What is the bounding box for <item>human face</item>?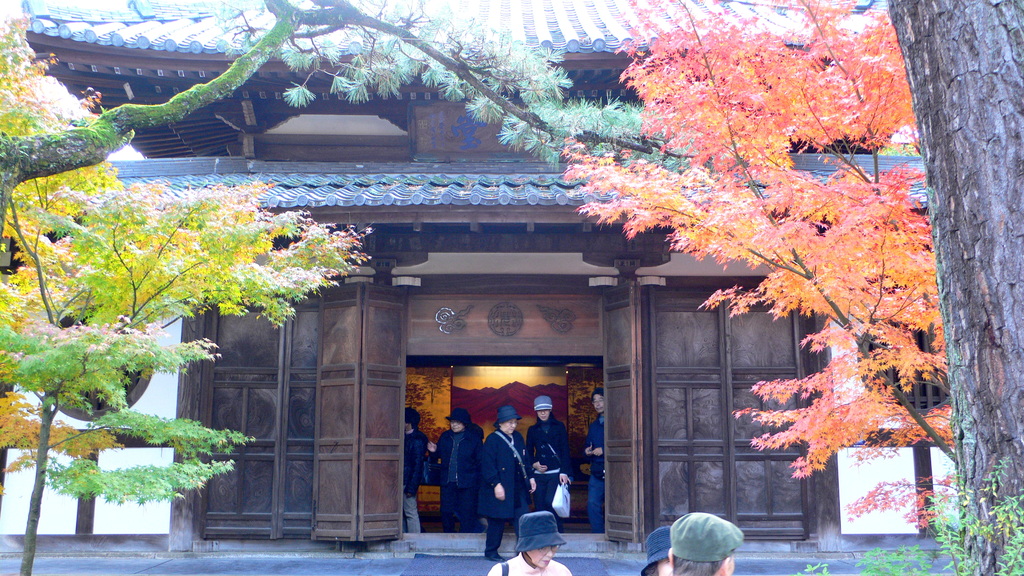
[529,544,559,569].
